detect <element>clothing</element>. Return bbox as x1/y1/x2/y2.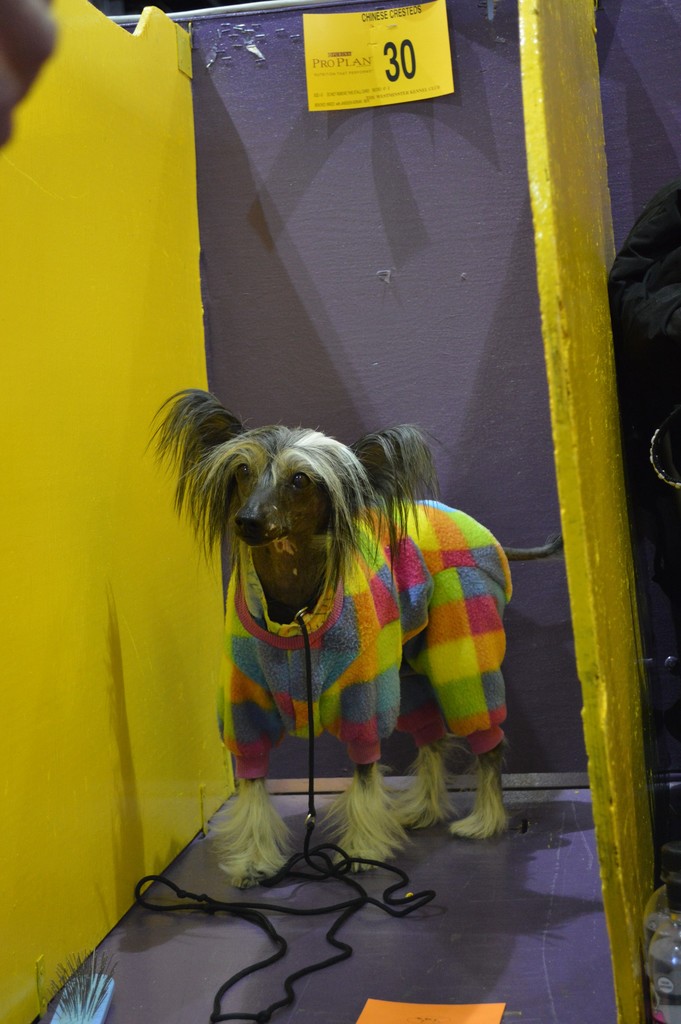
213/494/498/778.
